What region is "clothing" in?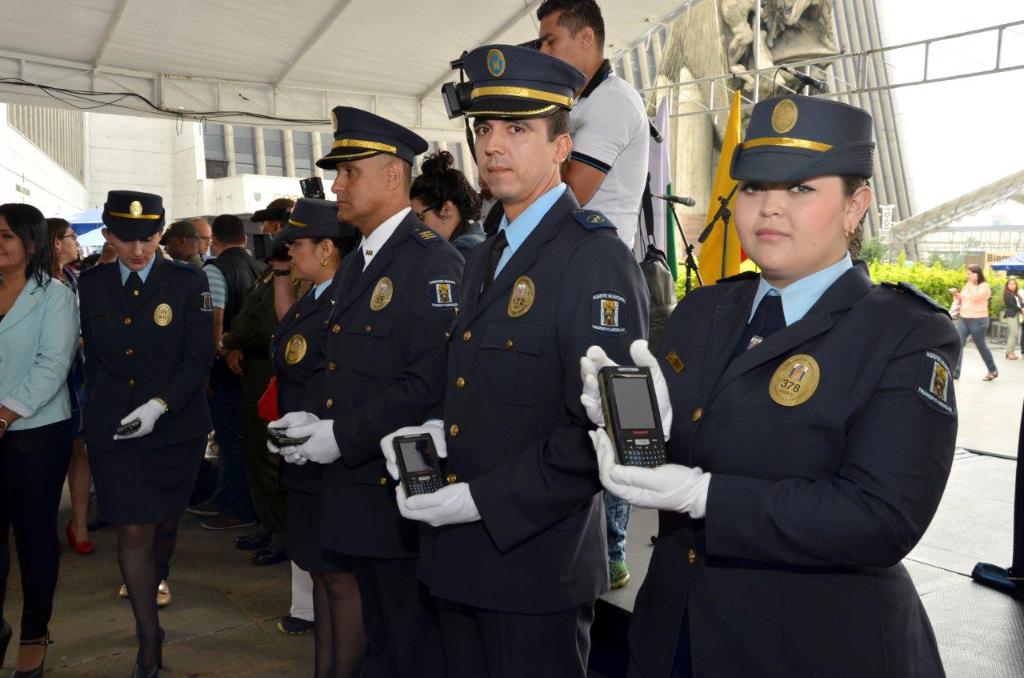
(x1=69, y1=251, x2=214, y2=528).
